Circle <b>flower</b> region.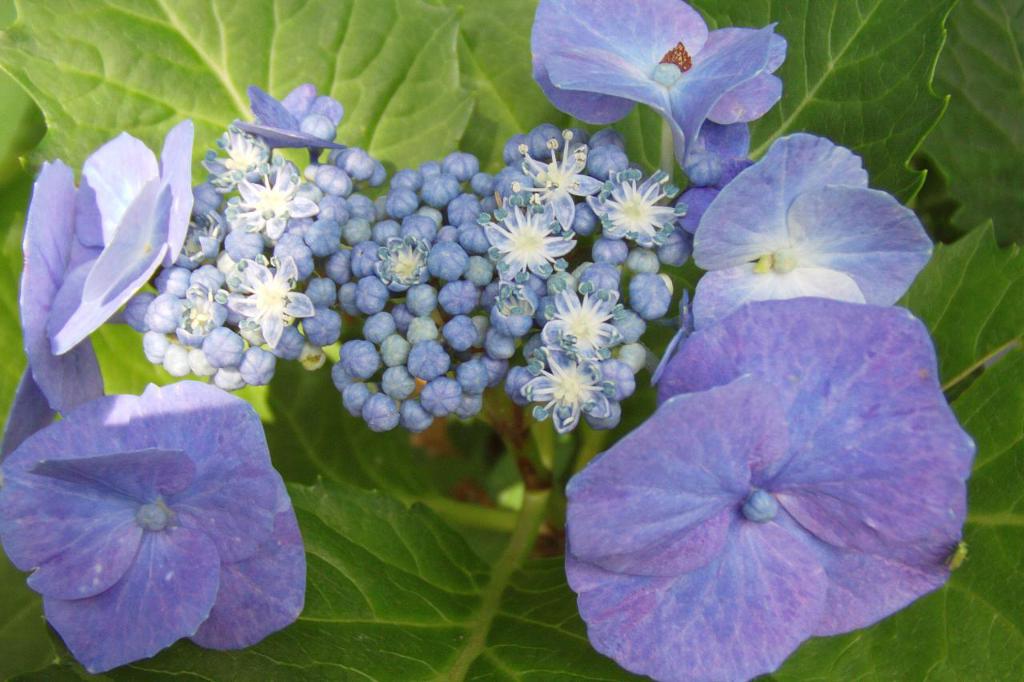
Region: [175, 205, 232, 265].
